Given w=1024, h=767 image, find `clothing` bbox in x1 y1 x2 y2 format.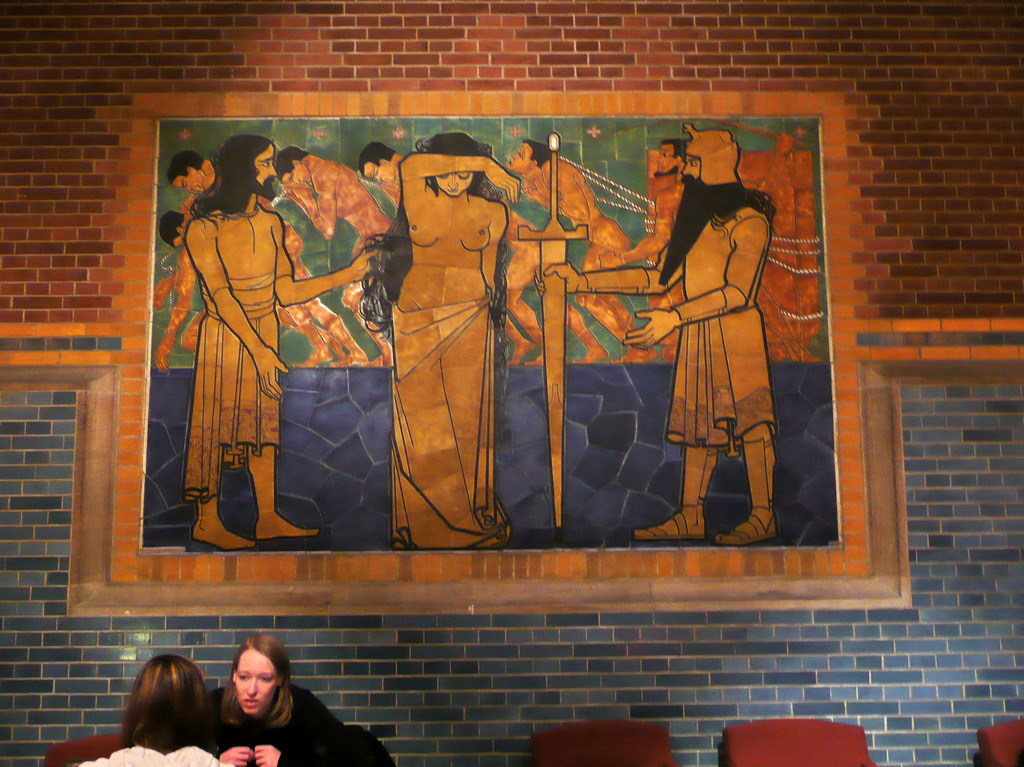
379 286 520 553.
